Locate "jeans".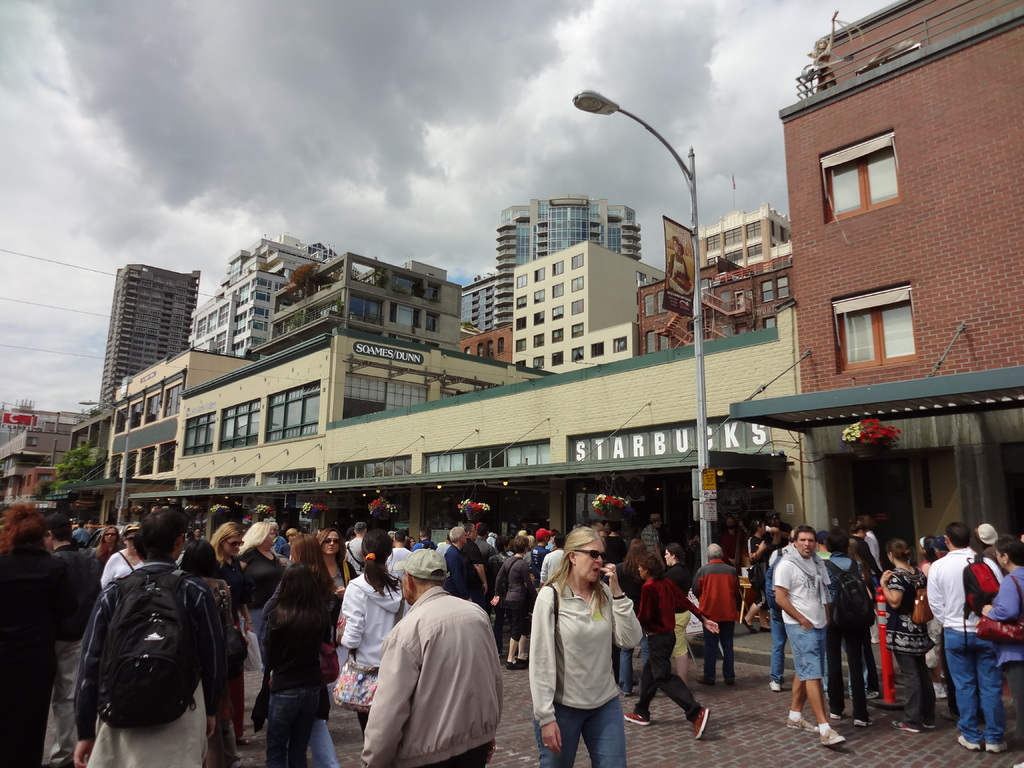
Bounding box: l=769, t=607, r=787, b=684.
